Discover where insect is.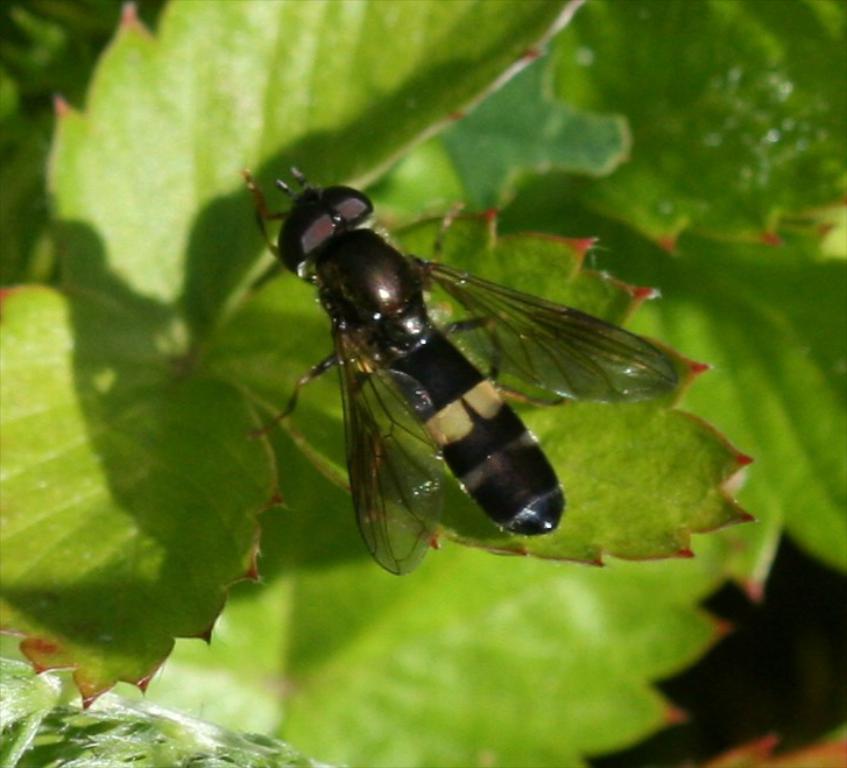
Discovered at [x1=246, y1=161, x2=682, y2=584].
